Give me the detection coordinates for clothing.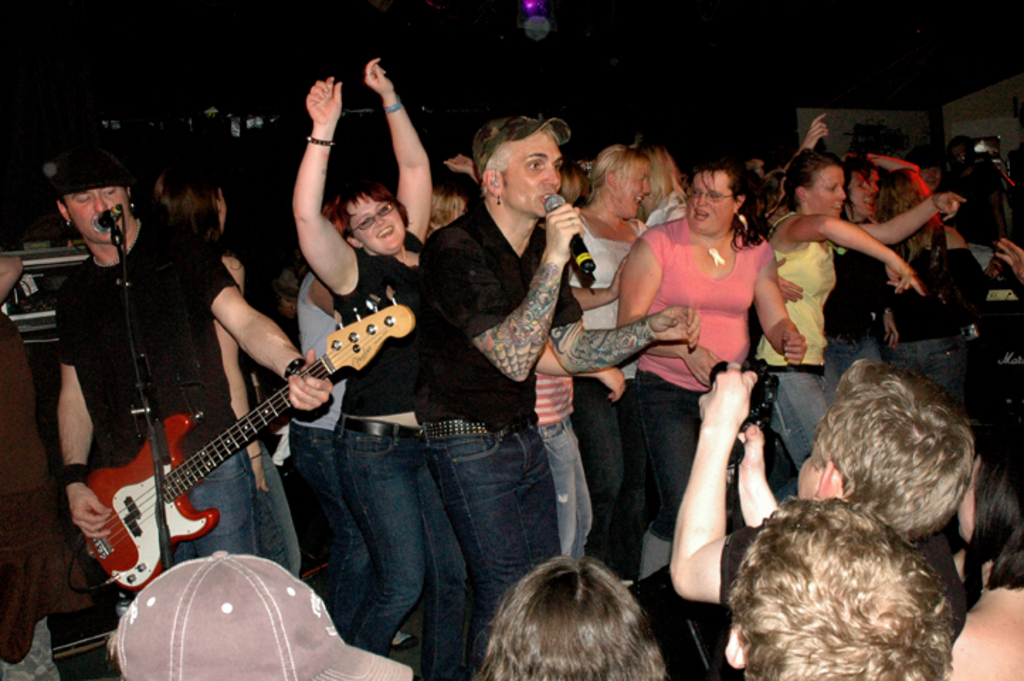
[60, 216, 235, 448].
